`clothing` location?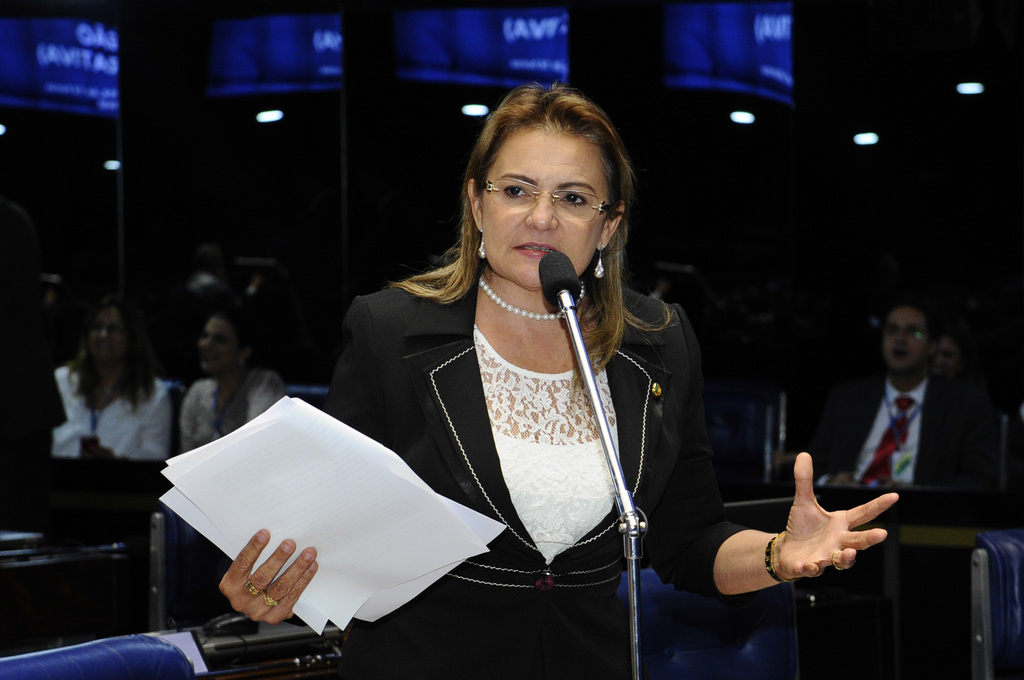
804, 366, 996, 494
